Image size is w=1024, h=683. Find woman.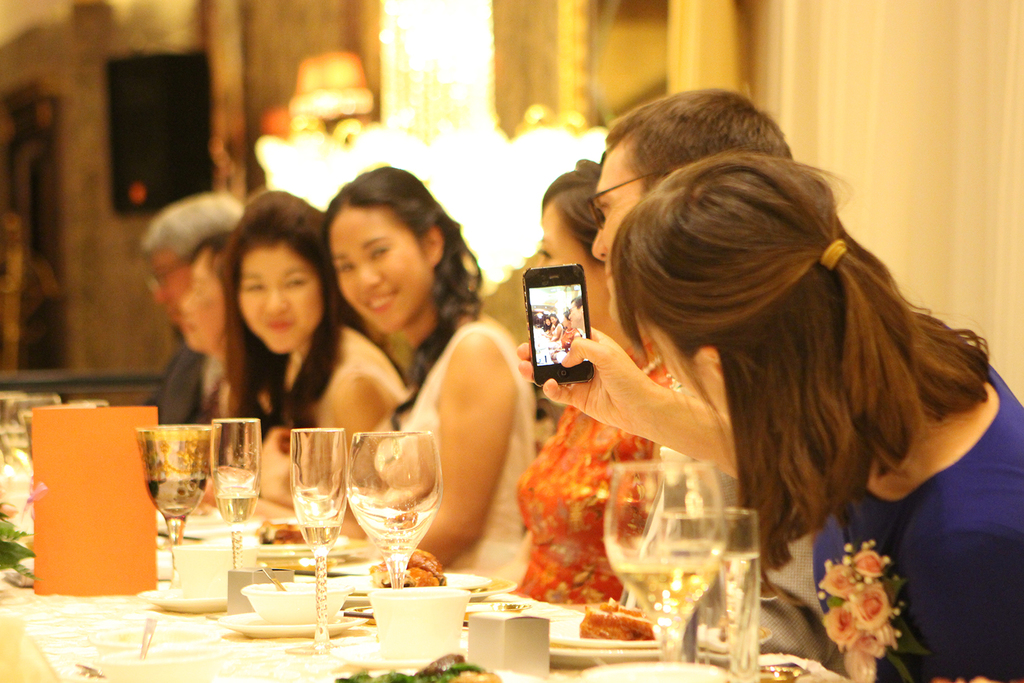
box=[564, 313, 581, 352].
